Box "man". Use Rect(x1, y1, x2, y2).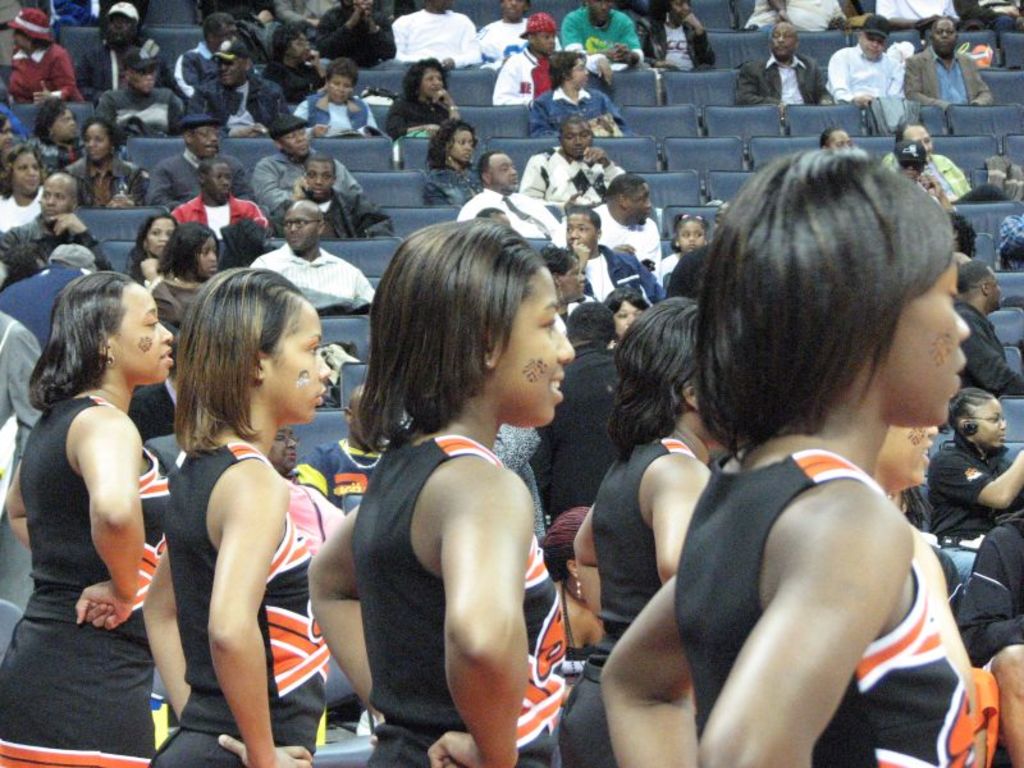
Rect(0, 244, 99, 355).
